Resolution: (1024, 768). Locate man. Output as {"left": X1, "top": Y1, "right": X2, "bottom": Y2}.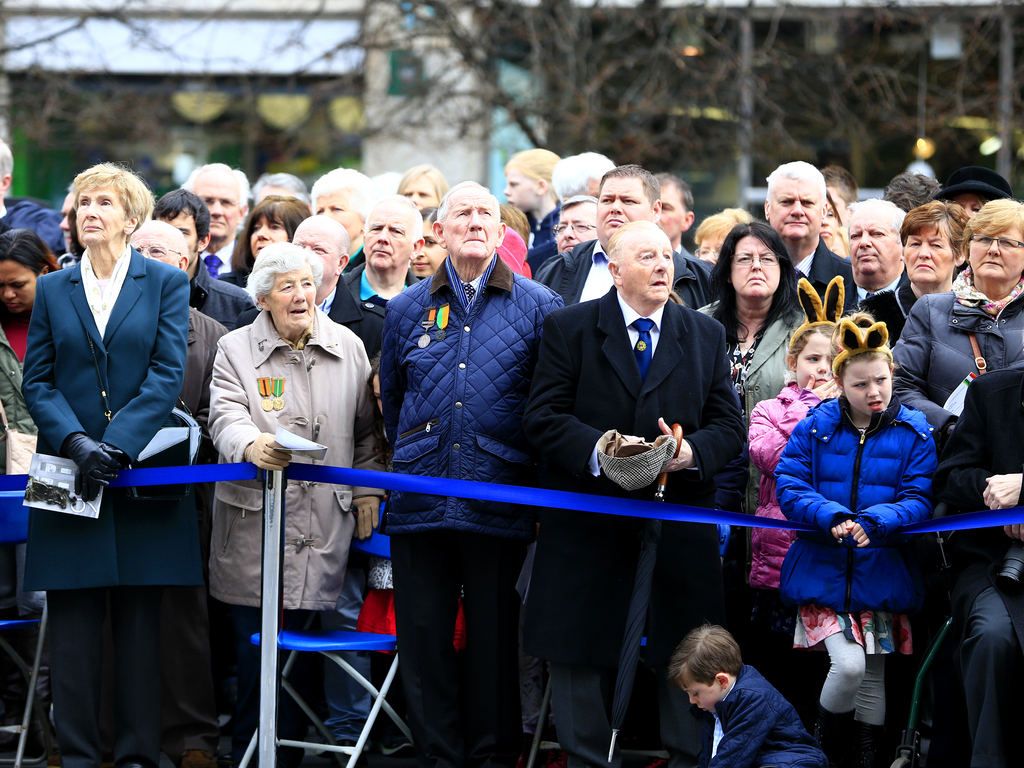
{"left": 151, "top": 189, "right": 258, "bottom": 332}.
